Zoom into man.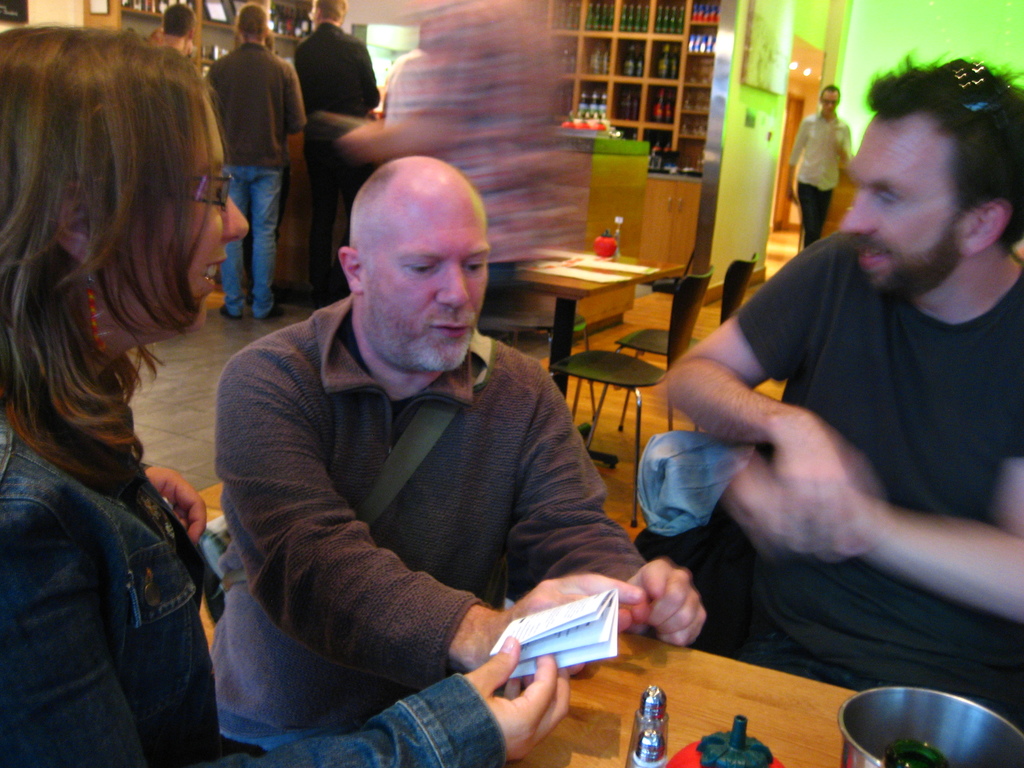
Zoom target: 785,84,856,246.
